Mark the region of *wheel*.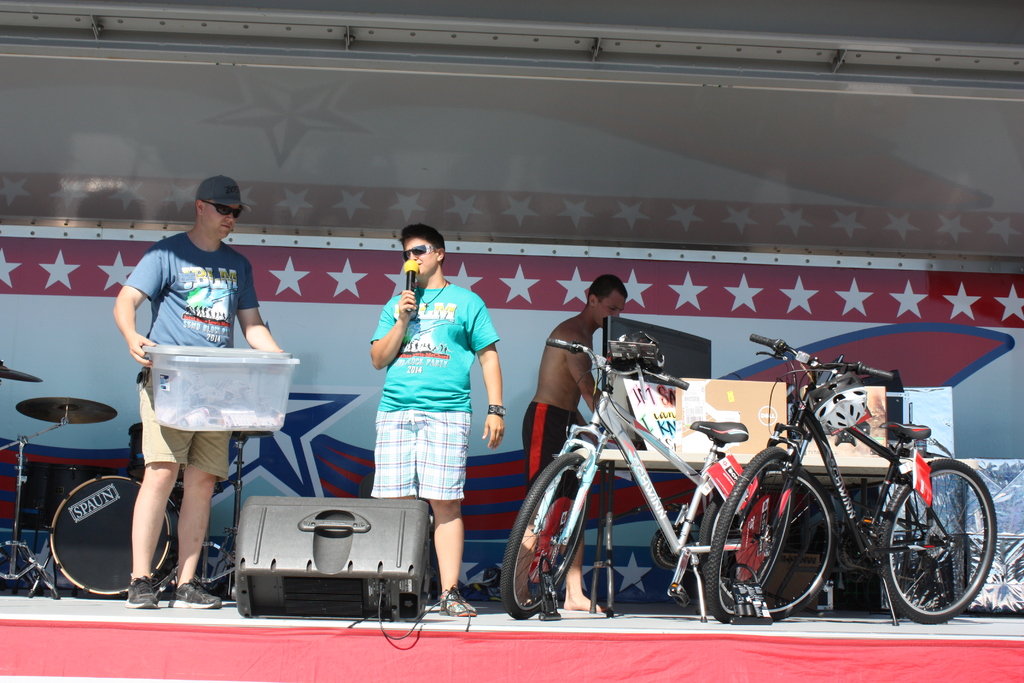
Region: box(881, 459, 998, 623).
